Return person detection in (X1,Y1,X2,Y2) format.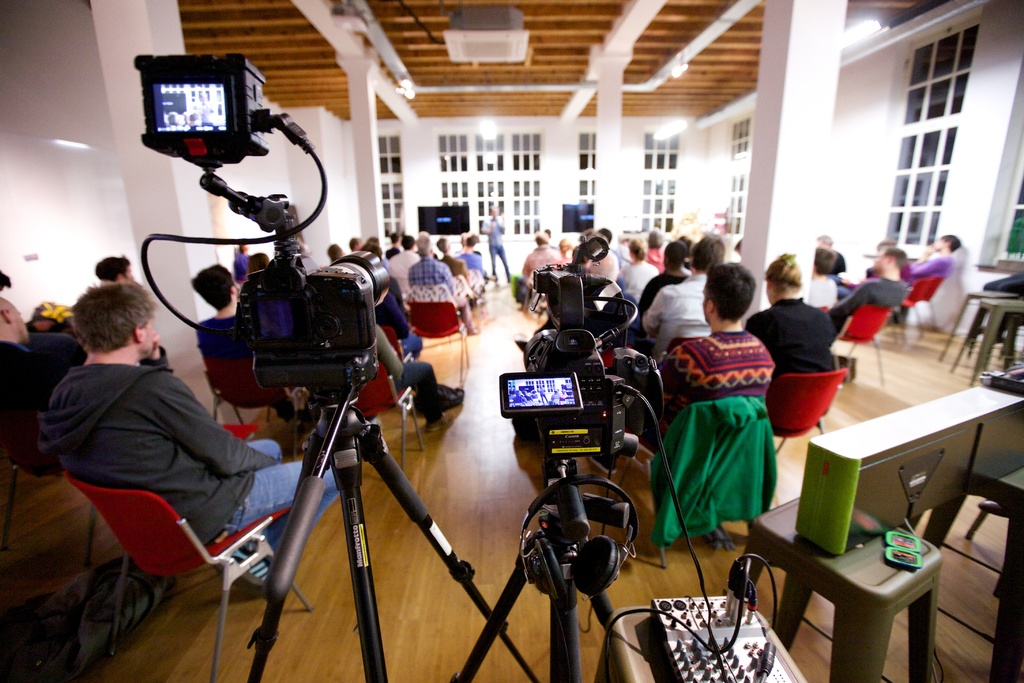
(524,233,558,304).
